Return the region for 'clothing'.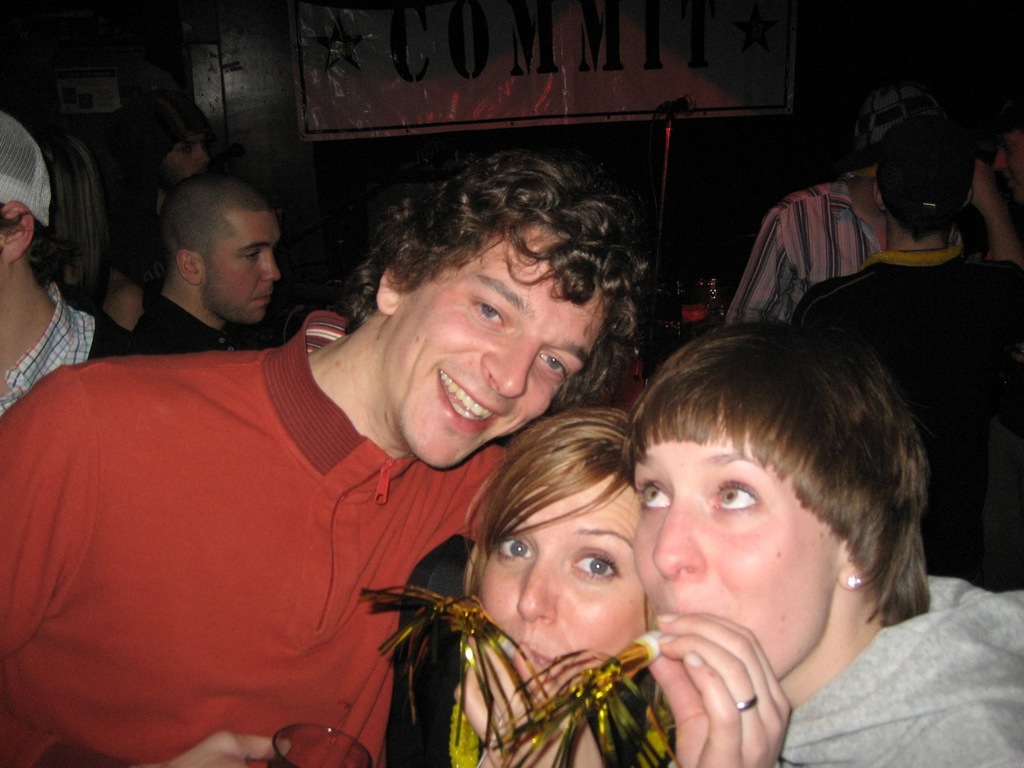
{"left": 137, "top": 290, "right": 235, "bottom": 362}.
